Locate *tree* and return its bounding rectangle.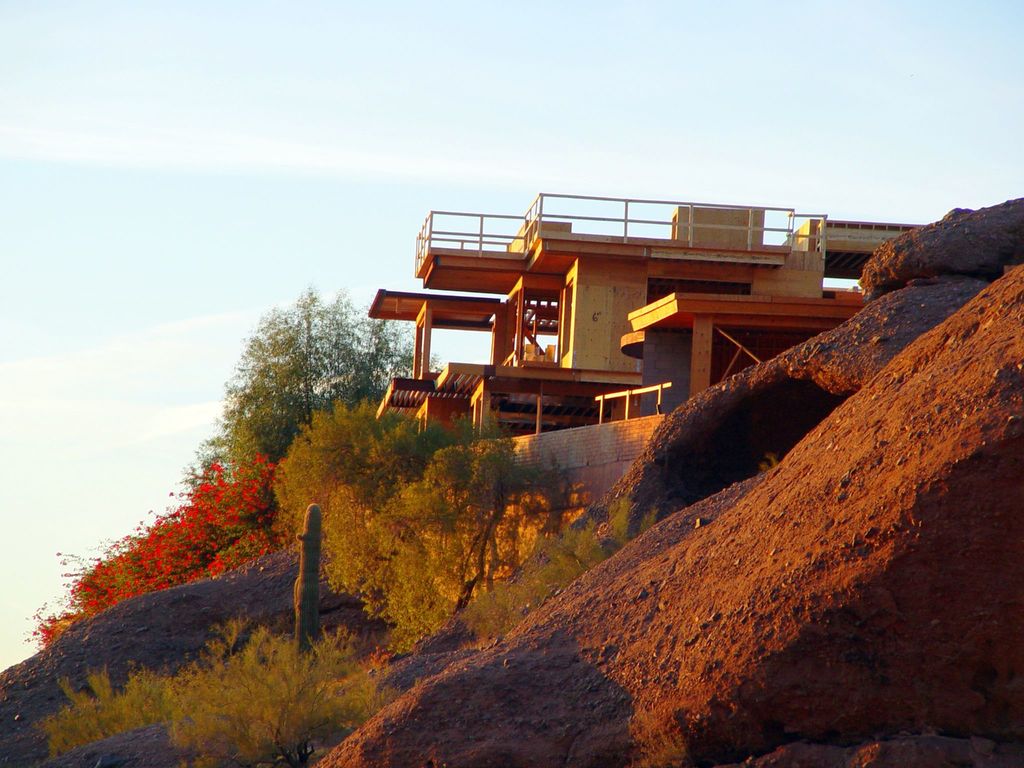
(362,418,572,635).
